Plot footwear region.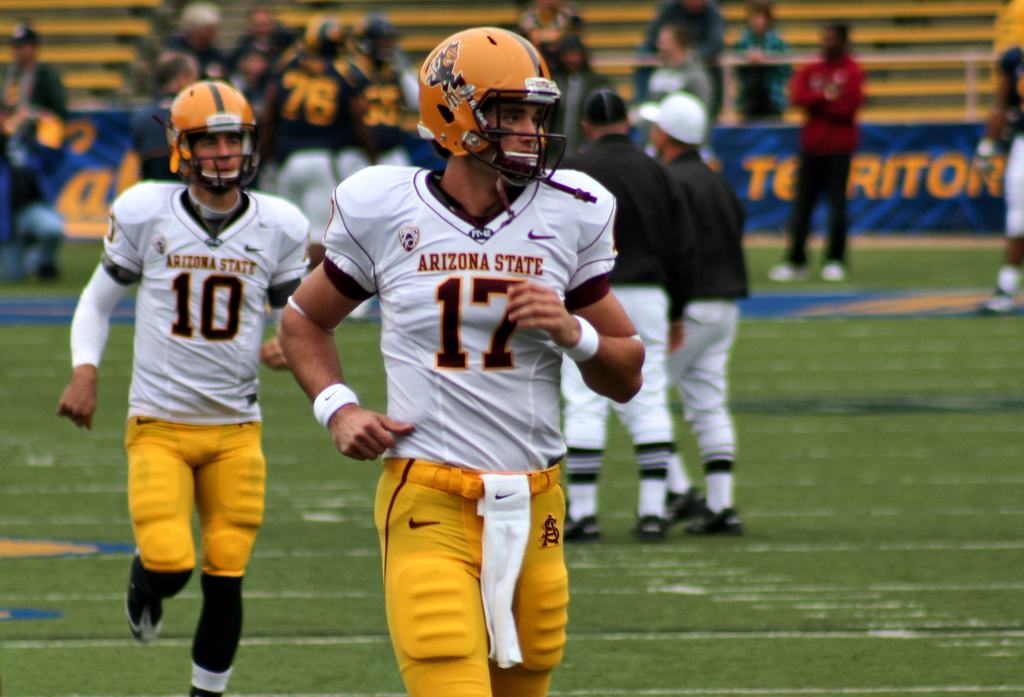
Plotted at bbox=(818, 259, 853, 281).
